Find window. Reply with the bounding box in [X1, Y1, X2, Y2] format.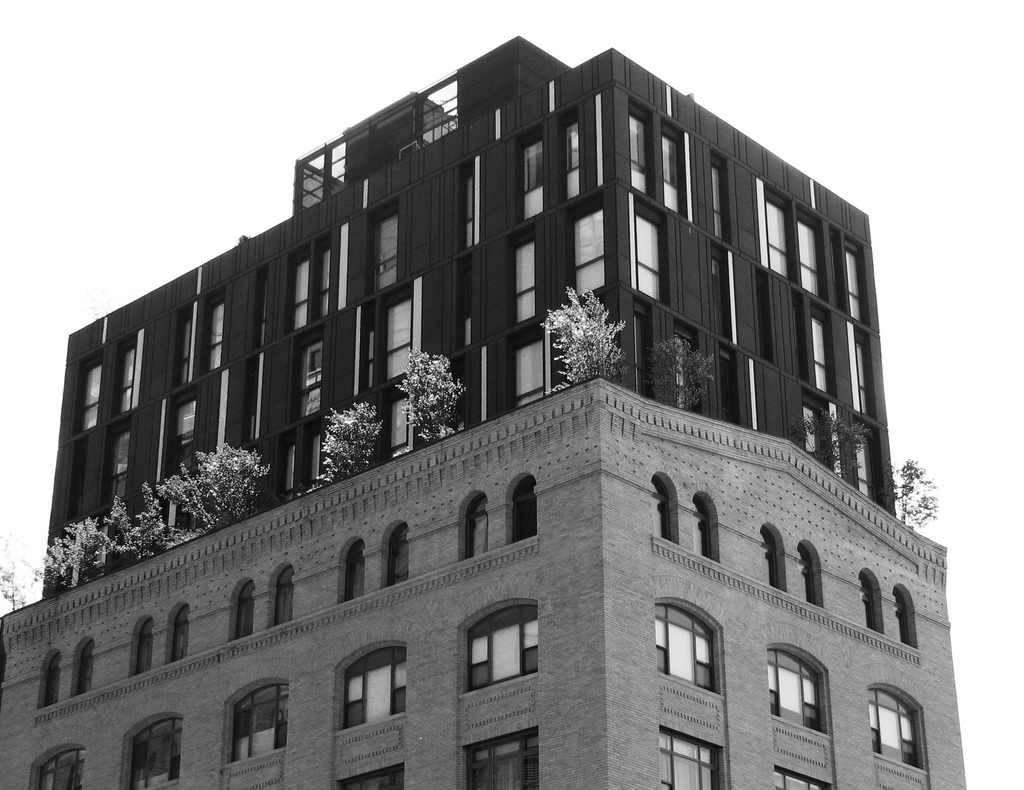
[317, 236, 330, 314].
